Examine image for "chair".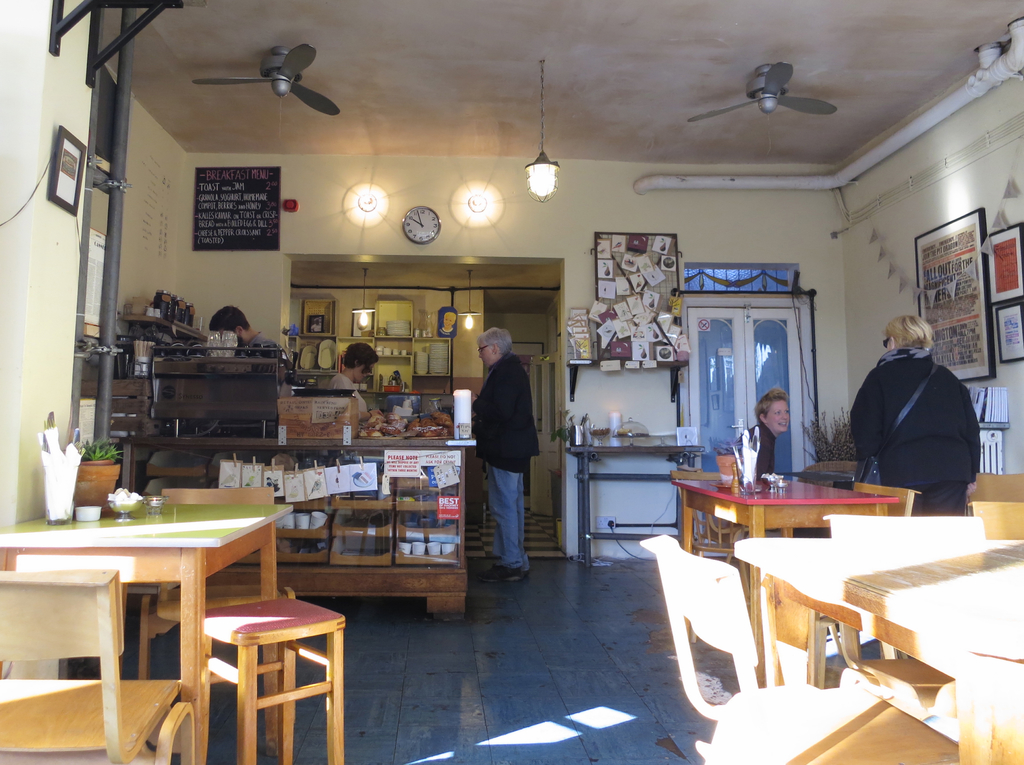
Examination result: l=666, t=471, r=740, b=567.
